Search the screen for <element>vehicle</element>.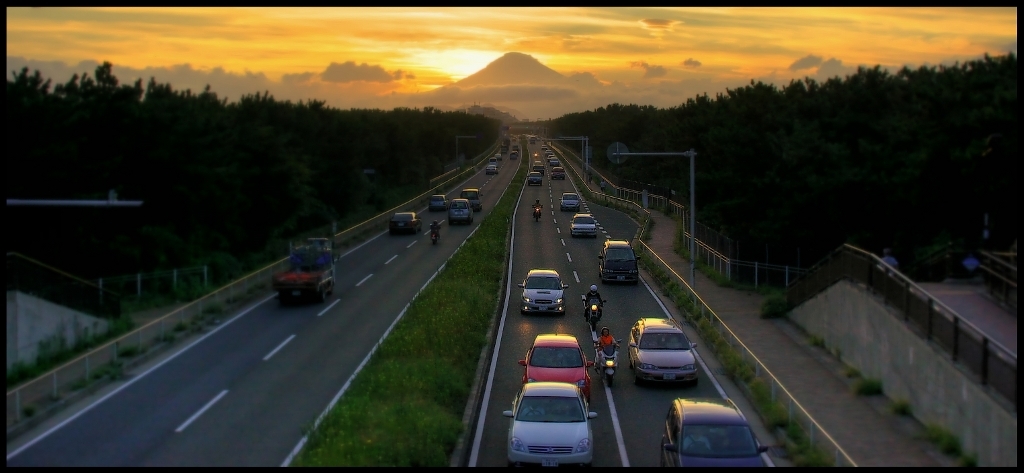
Found at <box>520,335,596,393</box>.
